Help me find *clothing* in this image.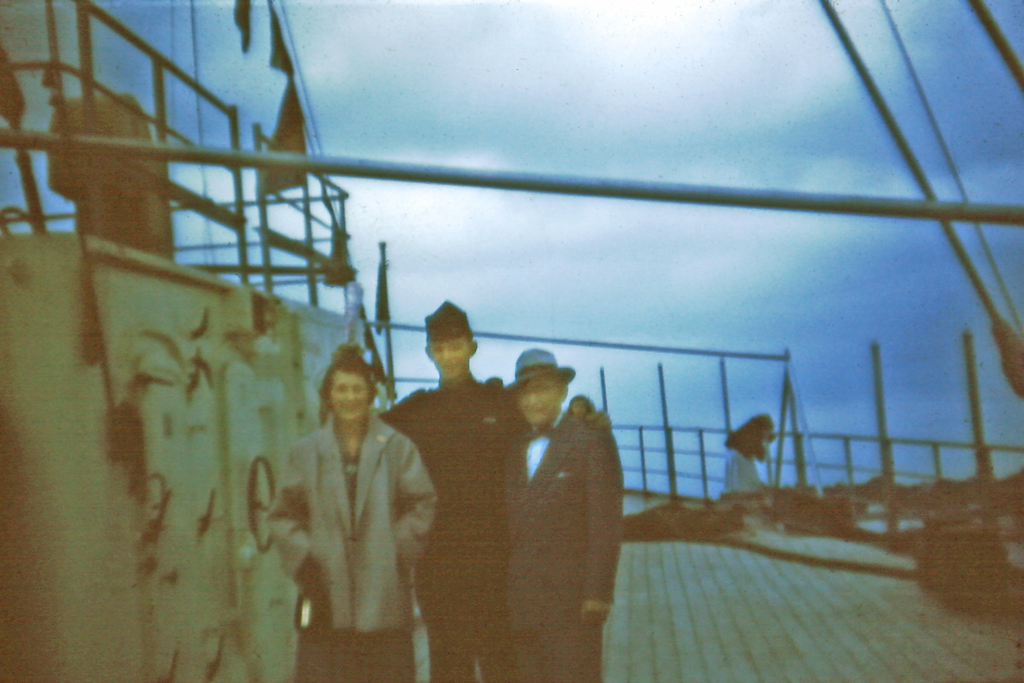
Found it: 504, 412, 626, 682.
